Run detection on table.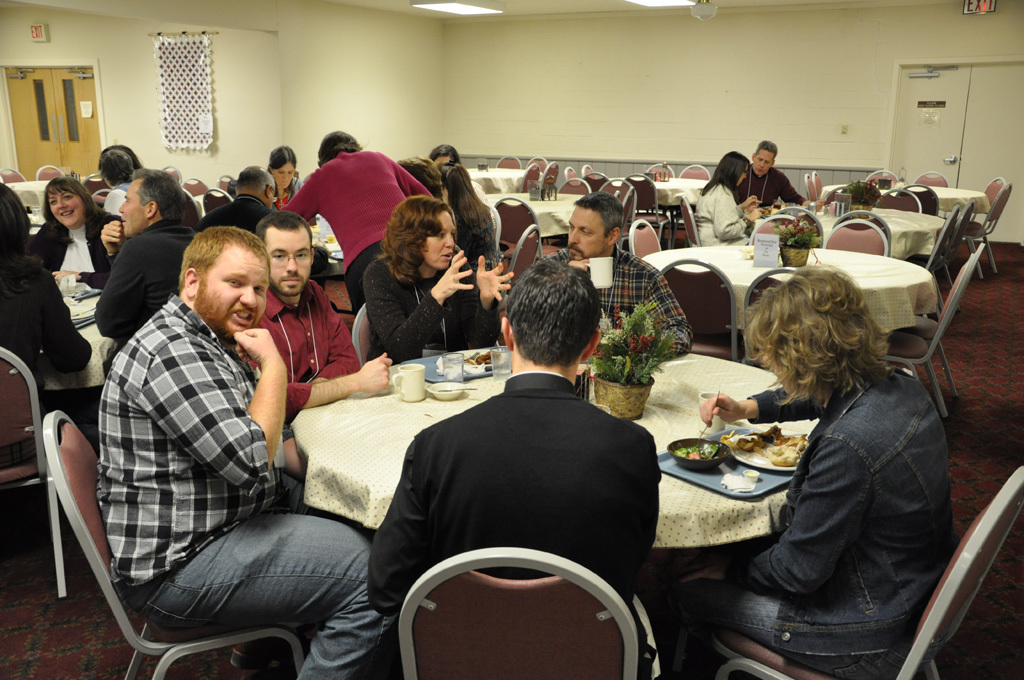
Result: select_region(638, 243, 937, 335).
